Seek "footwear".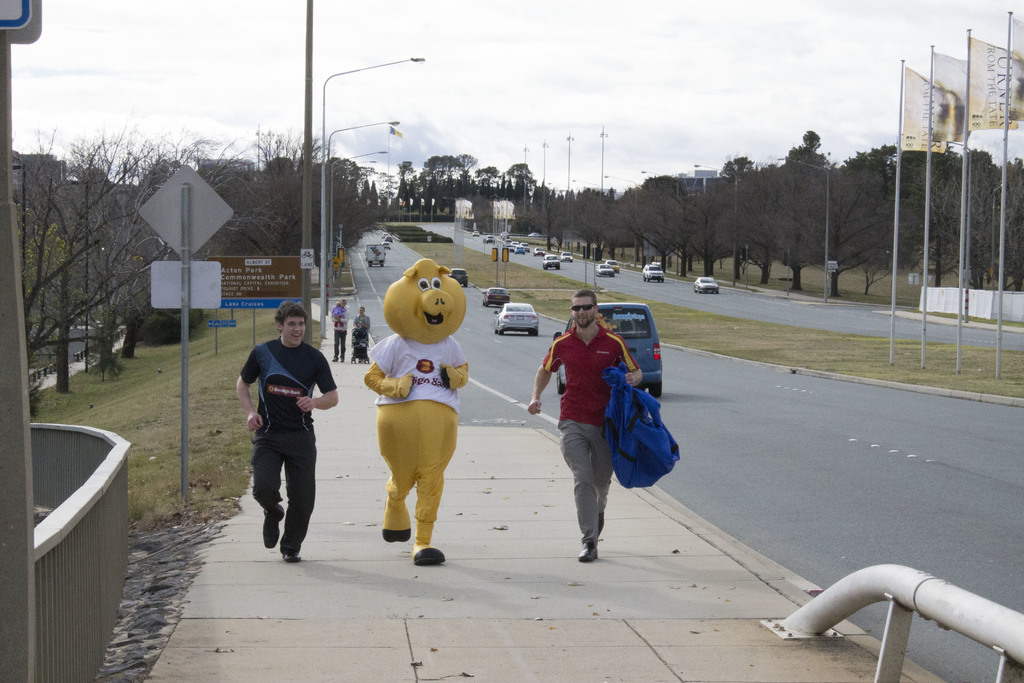
[x1=282, y1=552, x2=301, y2=564].
